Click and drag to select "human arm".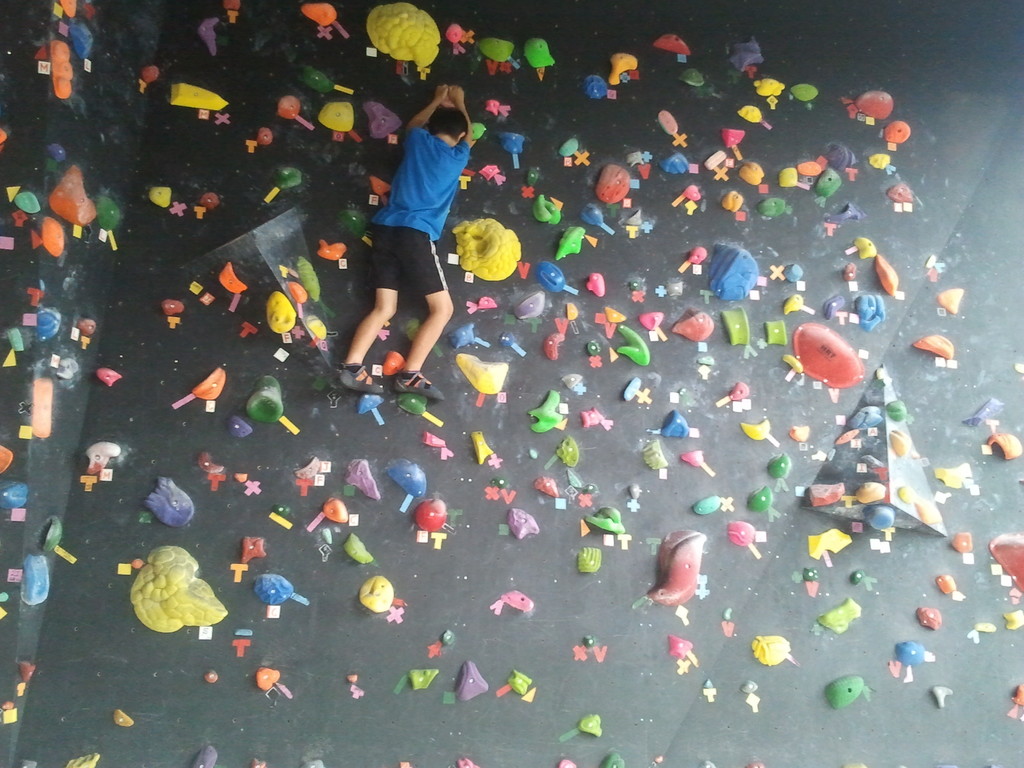
Selection: rect(445, 80, 471, 156).
